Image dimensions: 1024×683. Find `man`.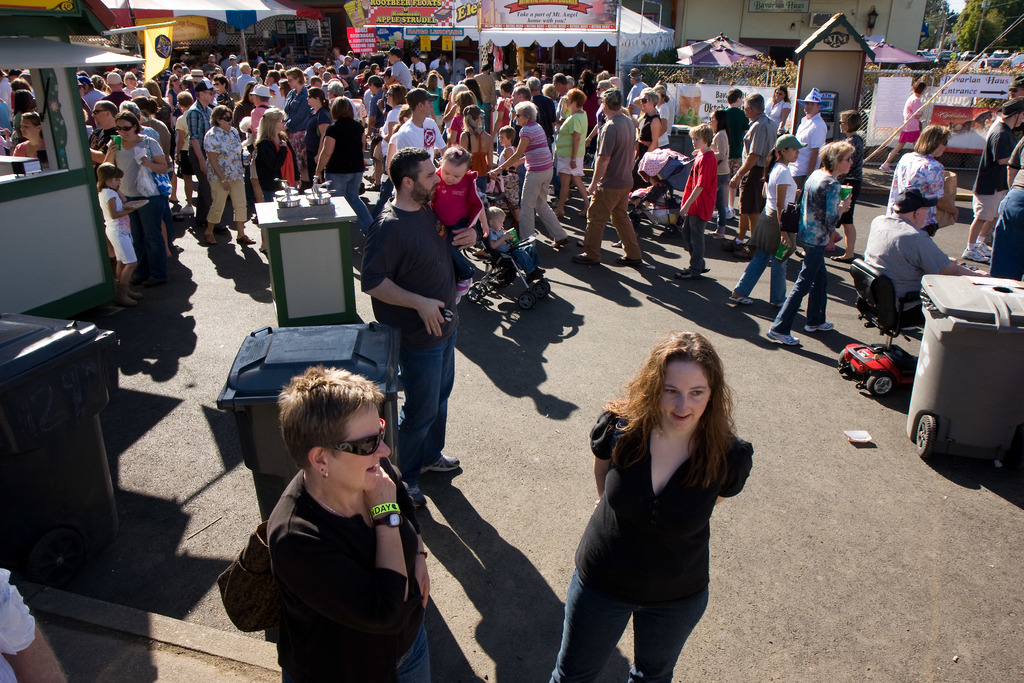
l=582, t=82, r=660, b=271.
